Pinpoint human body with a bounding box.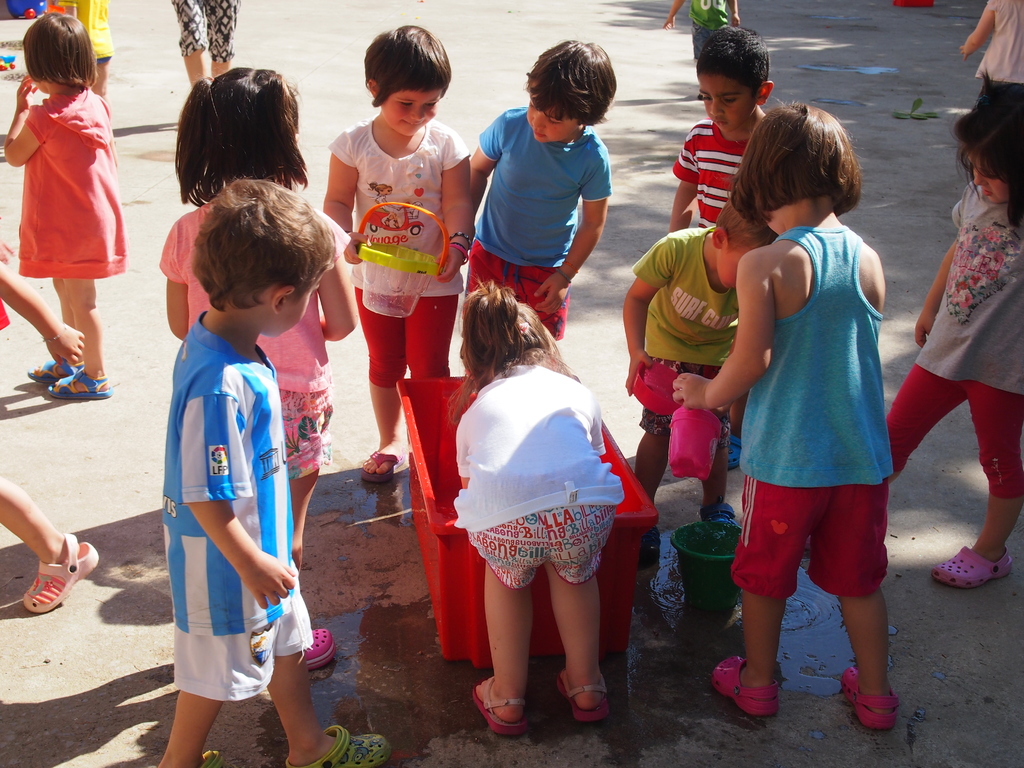
{"left": 959, "top": 0, "right": 1023, "bottom": 85}.
